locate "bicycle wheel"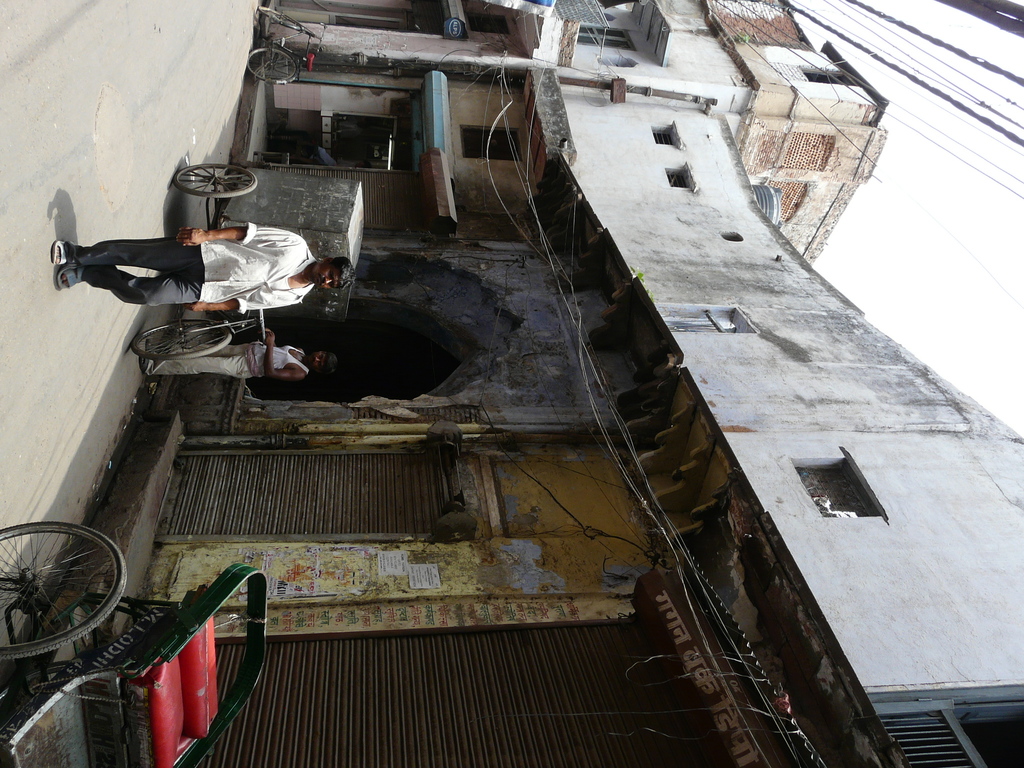
detection(246, 45, 300, 83)
